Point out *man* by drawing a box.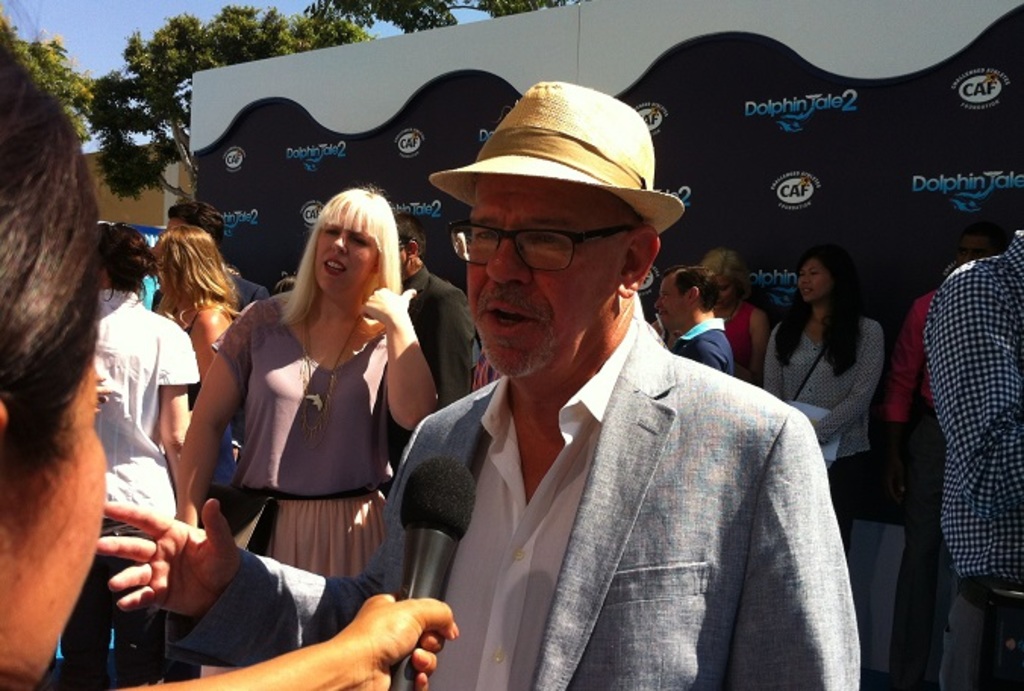
bbox=[927, 208, 1022, 689].
